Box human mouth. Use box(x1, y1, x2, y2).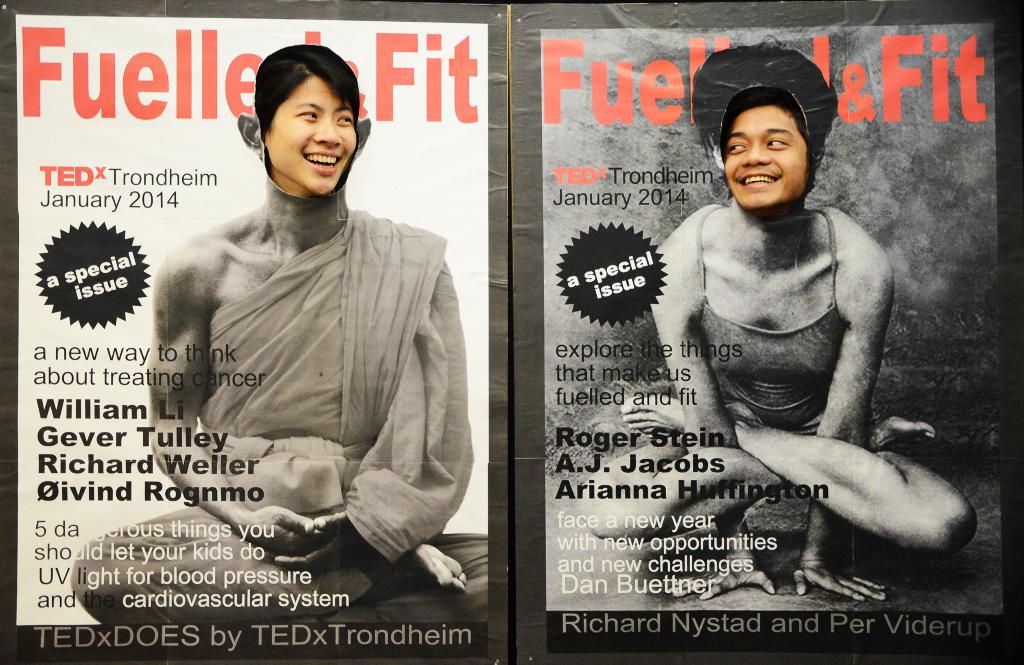
box(307, 152, 340, 168).
